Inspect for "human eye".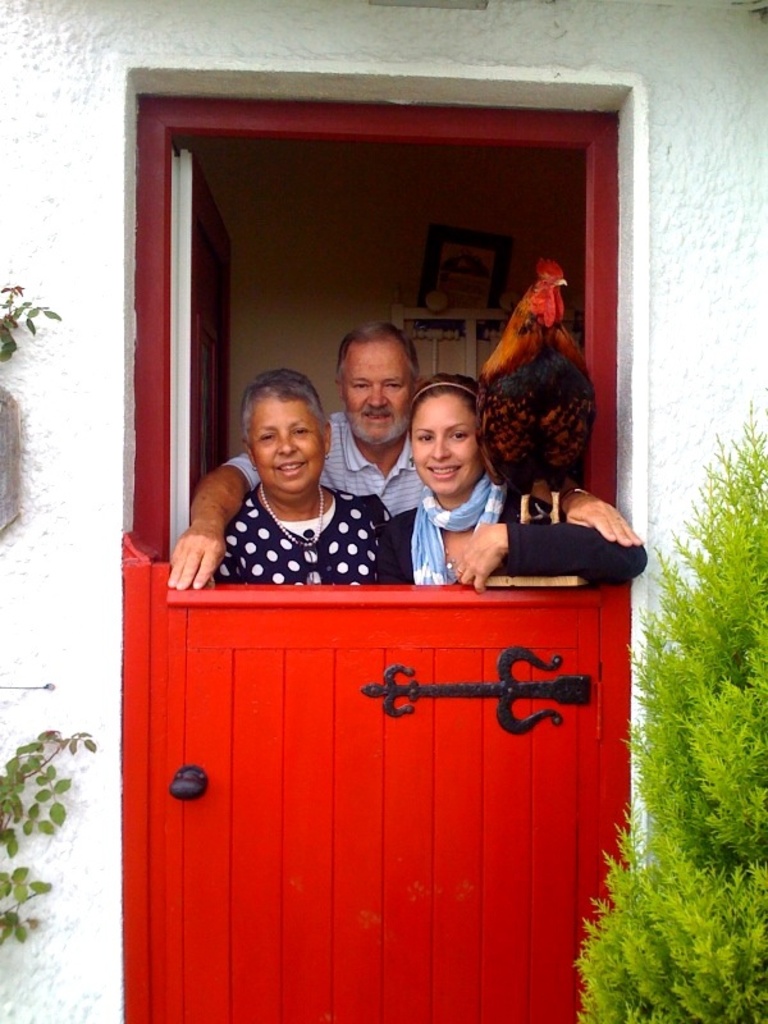
Inspection: bbox(351, 383, 365, 389).
